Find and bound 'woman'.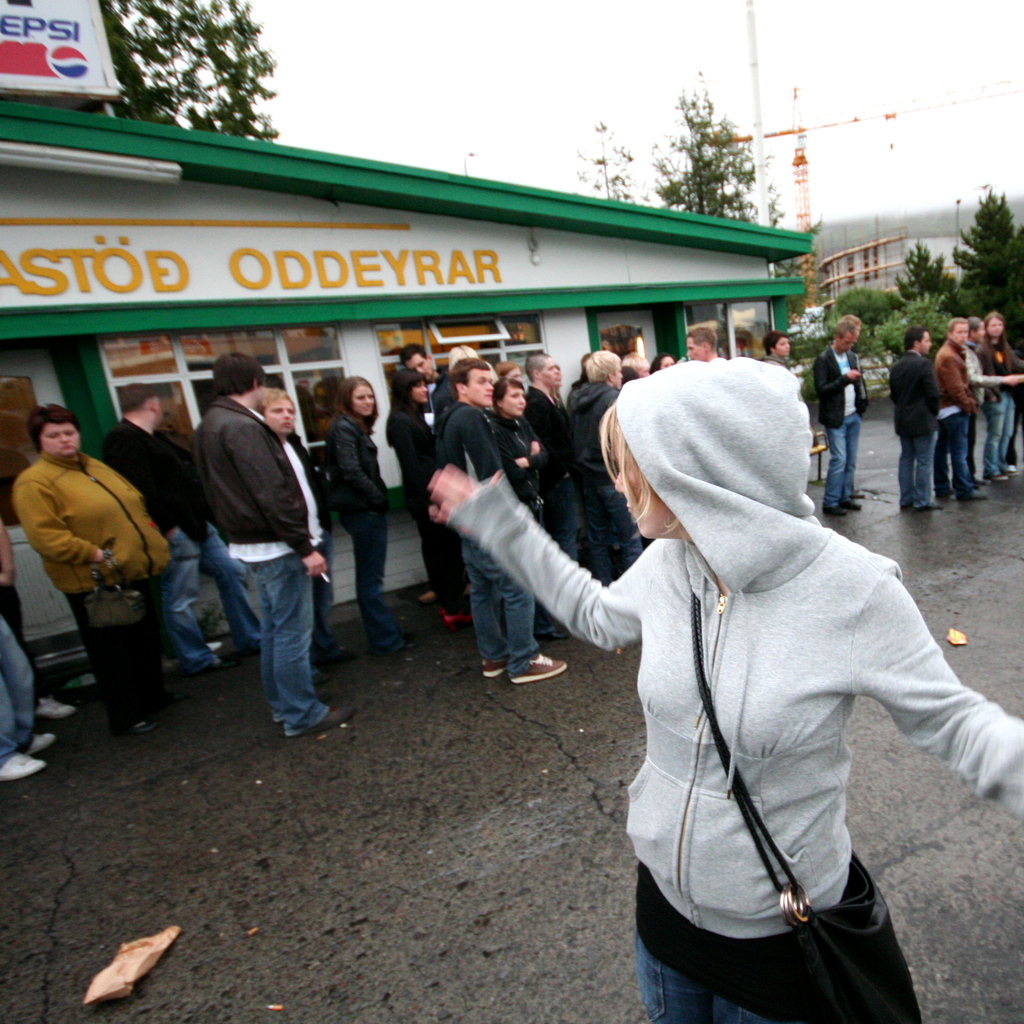
Bound: crop(977, 309, 1022, 384).
